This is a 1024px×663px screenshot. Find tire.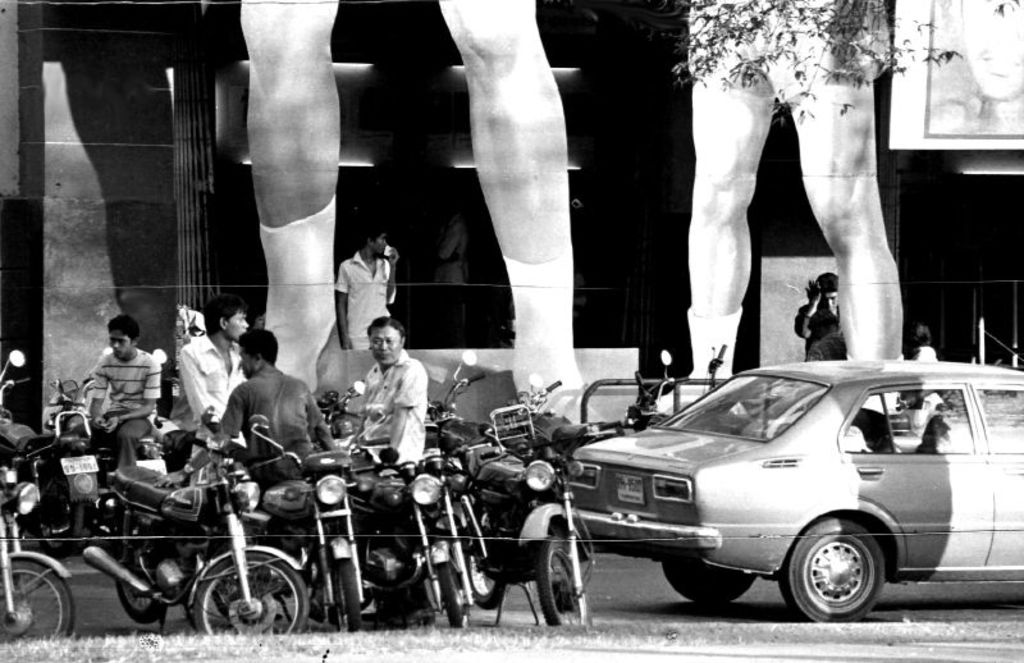
Bounding box: [x1=468, y1=547, x2=500, y2=604].
